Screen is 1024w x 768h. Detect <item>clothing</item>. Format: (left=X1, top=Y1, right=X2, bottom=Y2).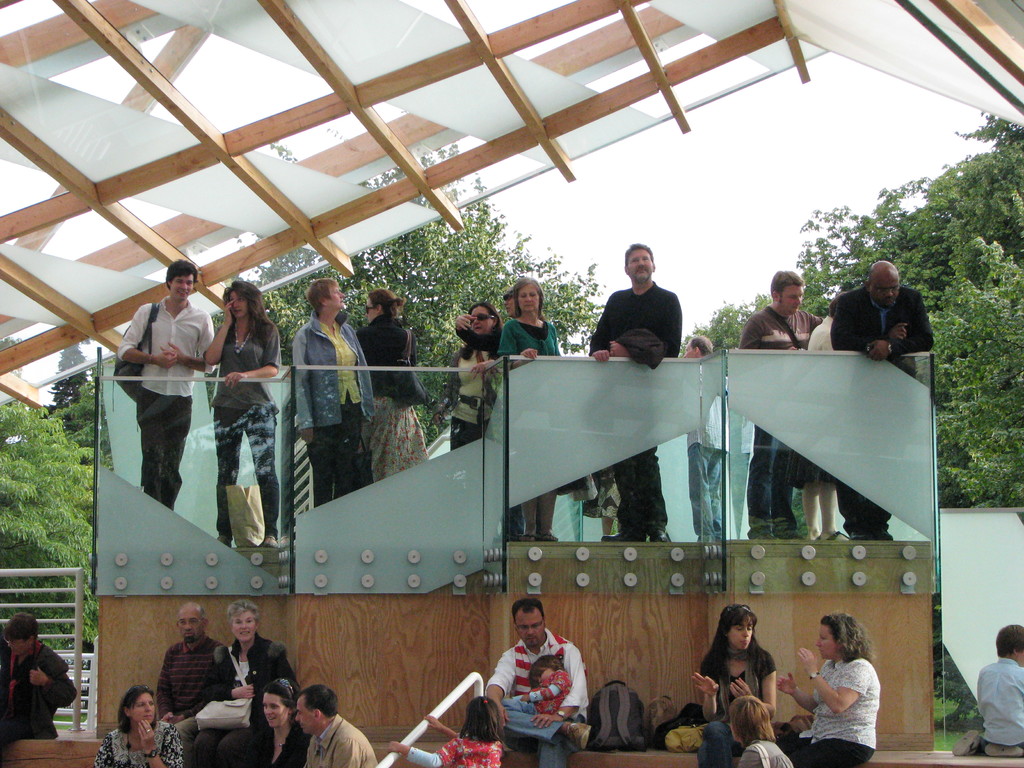
(left=733, top=290, right=817, bottom=520).
